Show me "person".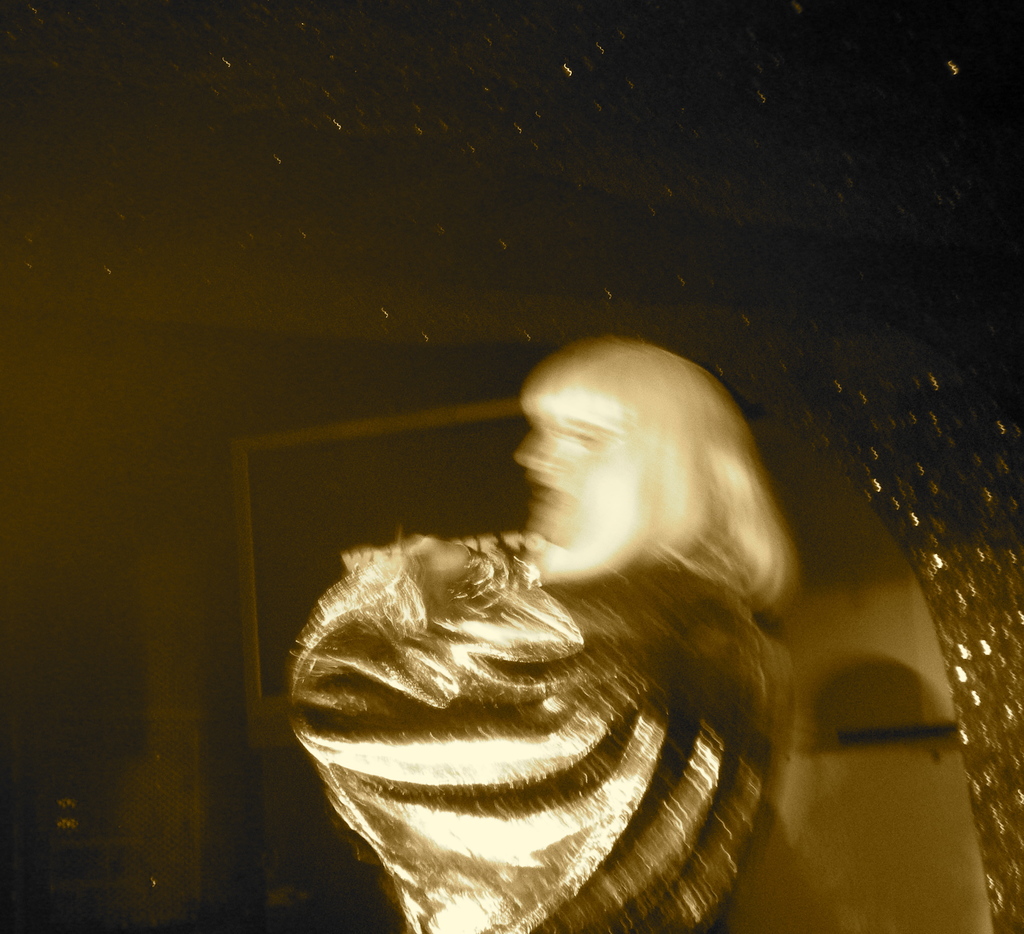
"person" is here: 289 285 884 933.
